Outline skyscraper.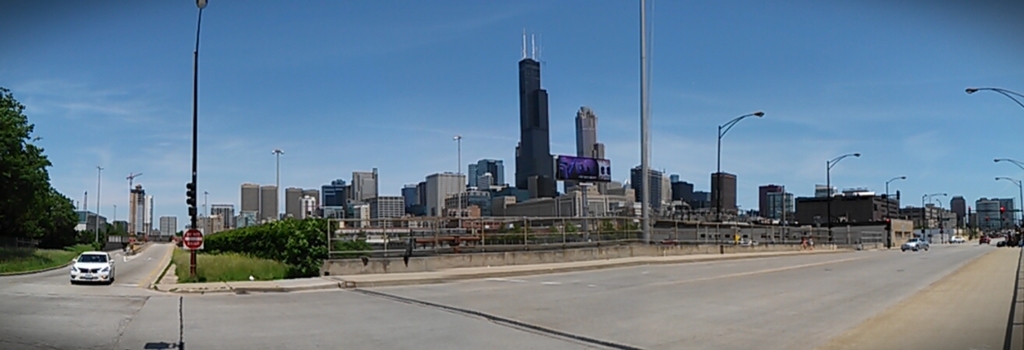
Outline: BBox(234, 187, 259, 220).
